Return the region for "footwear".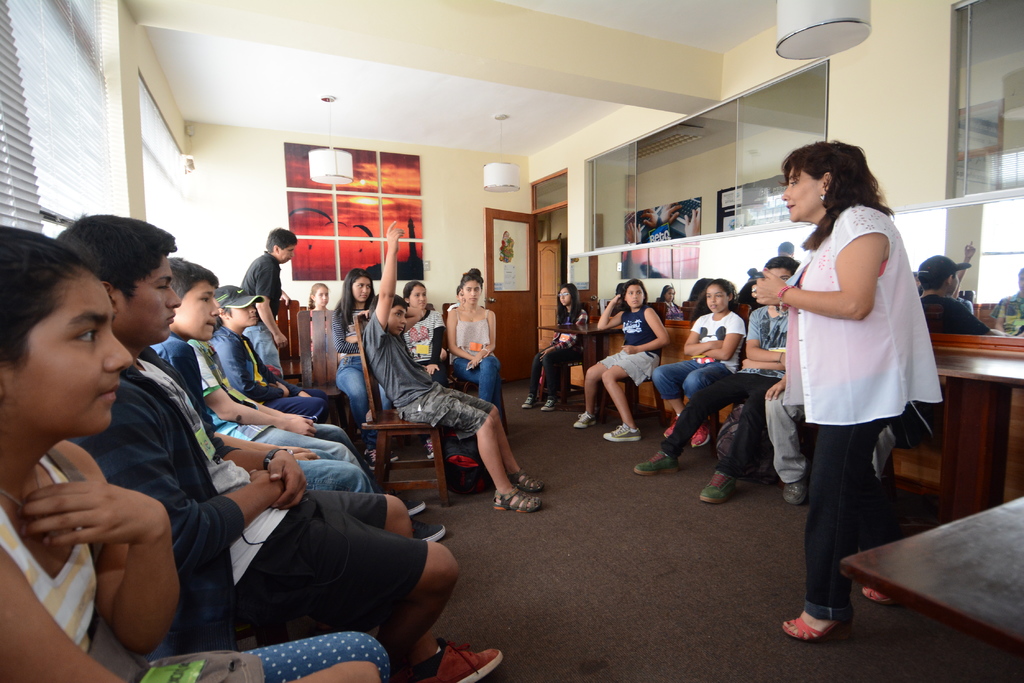
{"x1": 389, "y1": 489, "x2": 428, "y2": 517}.
